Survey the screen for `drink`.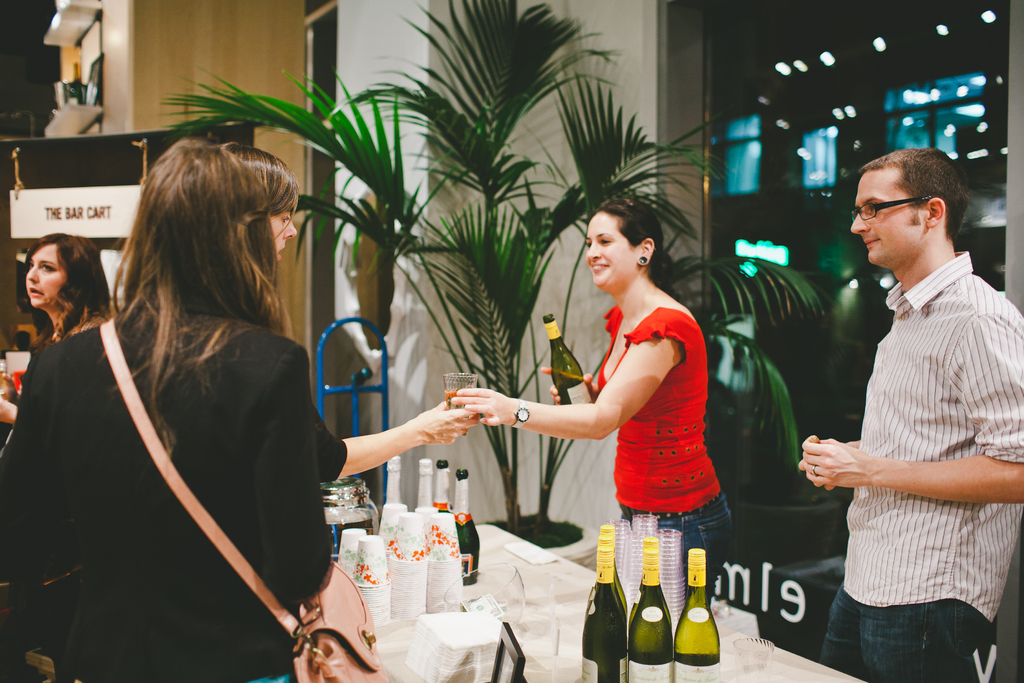
Survey found: region(551, 383, 595, 405).
